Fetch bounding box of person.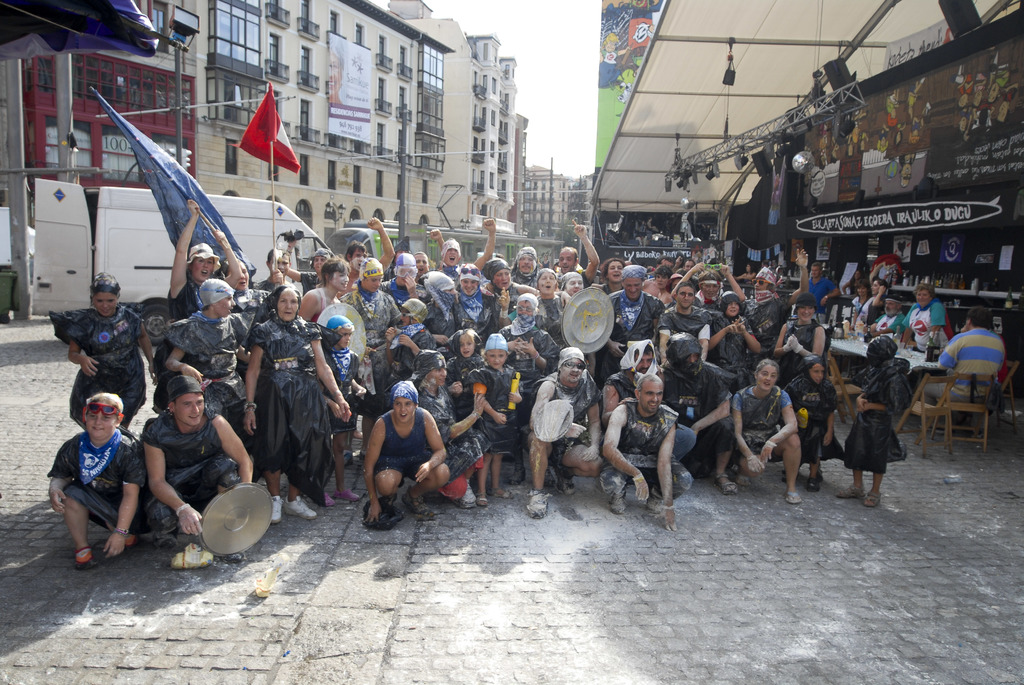
Bbox: {"x1": 728, "y1": 356, "x2": 801, "y2": 516}.
